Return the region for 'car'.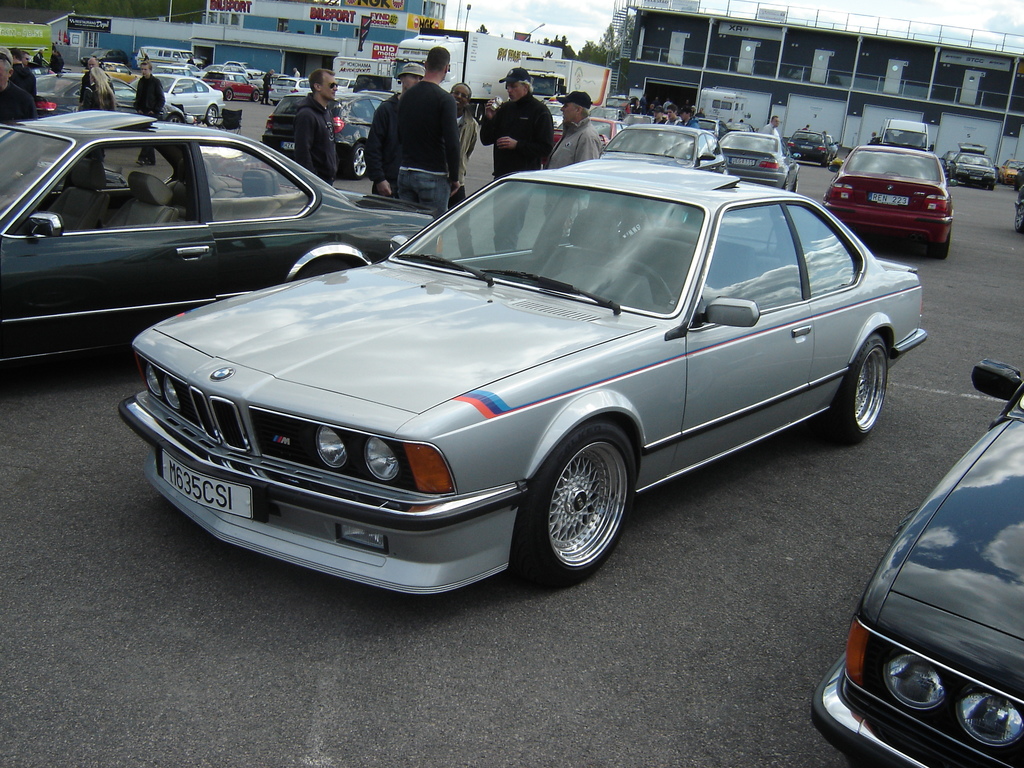
x1=809, y1=359, x2=1023, y2=767.
